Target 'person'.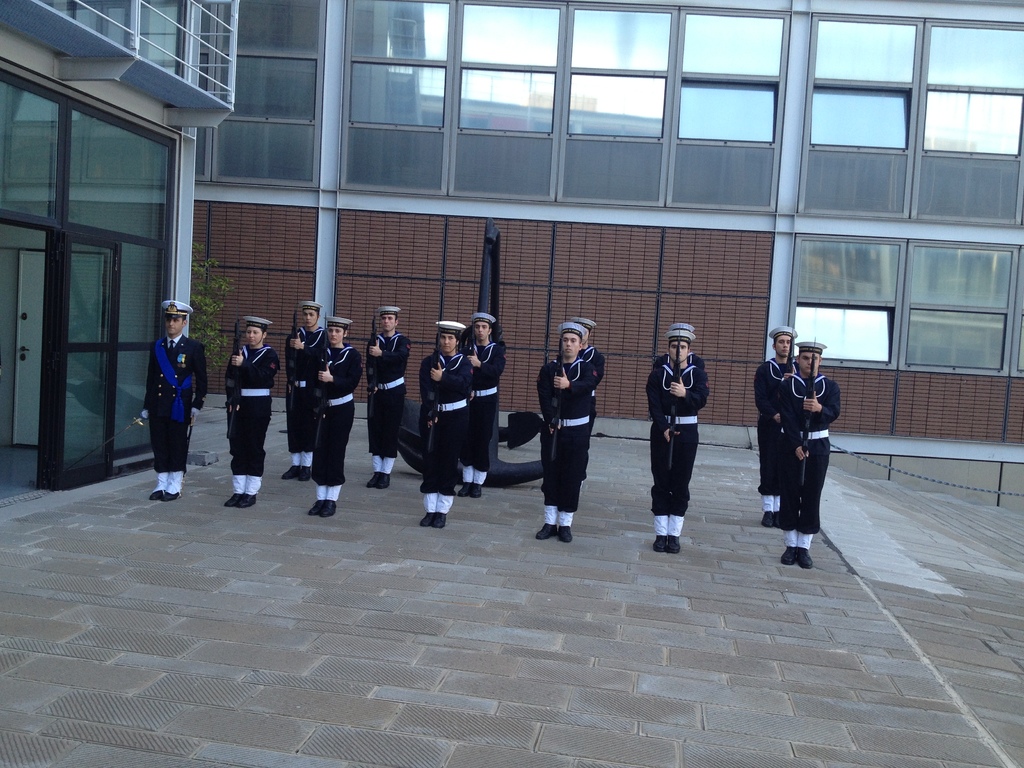
Target region: detection(305, 315, 361, 517).
